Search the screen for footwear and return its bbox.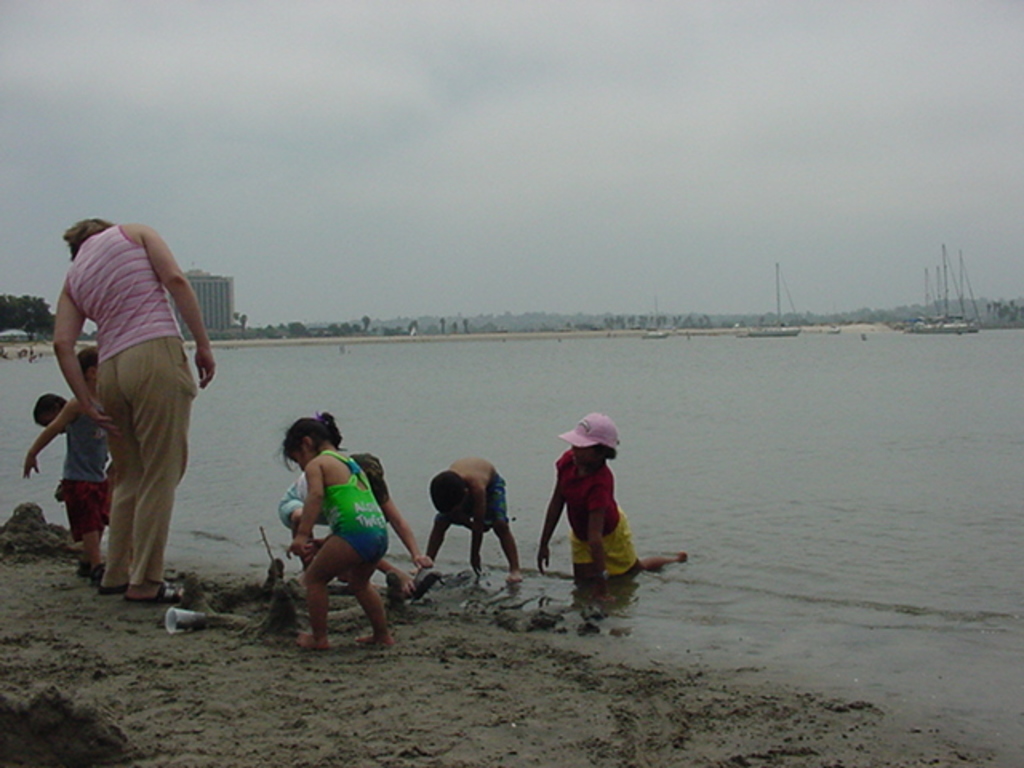
Found: region(93, 582, 130, 597).
